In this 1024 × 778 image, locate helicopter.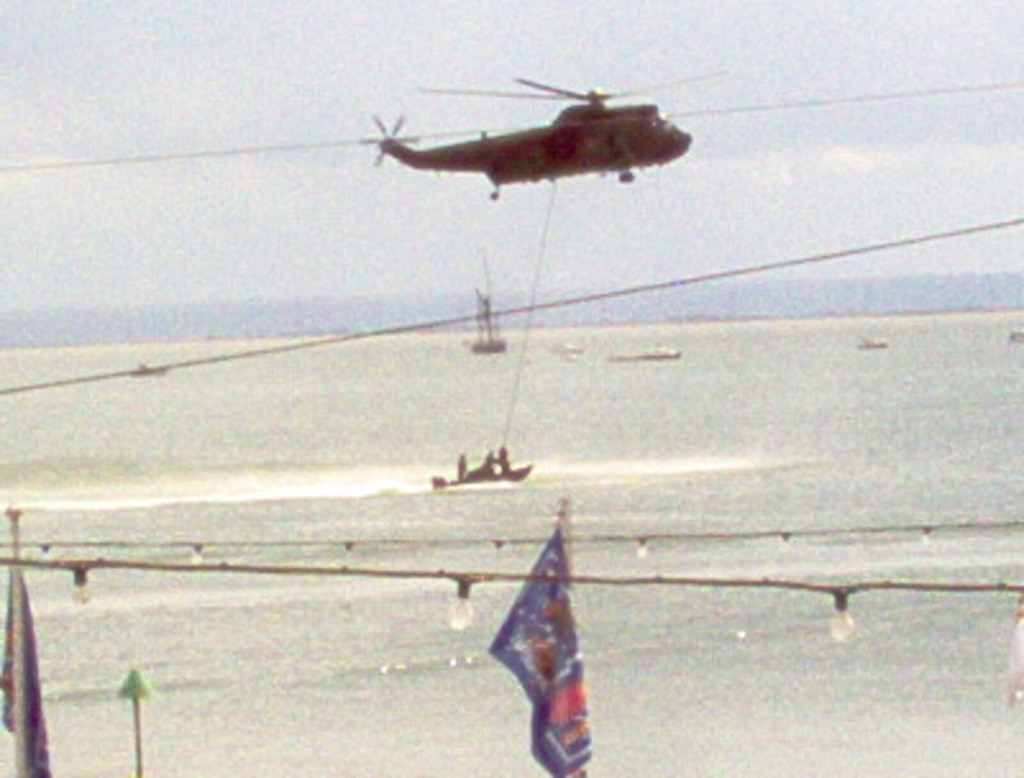
Bounding box: region(340, 51, 712, 197).
